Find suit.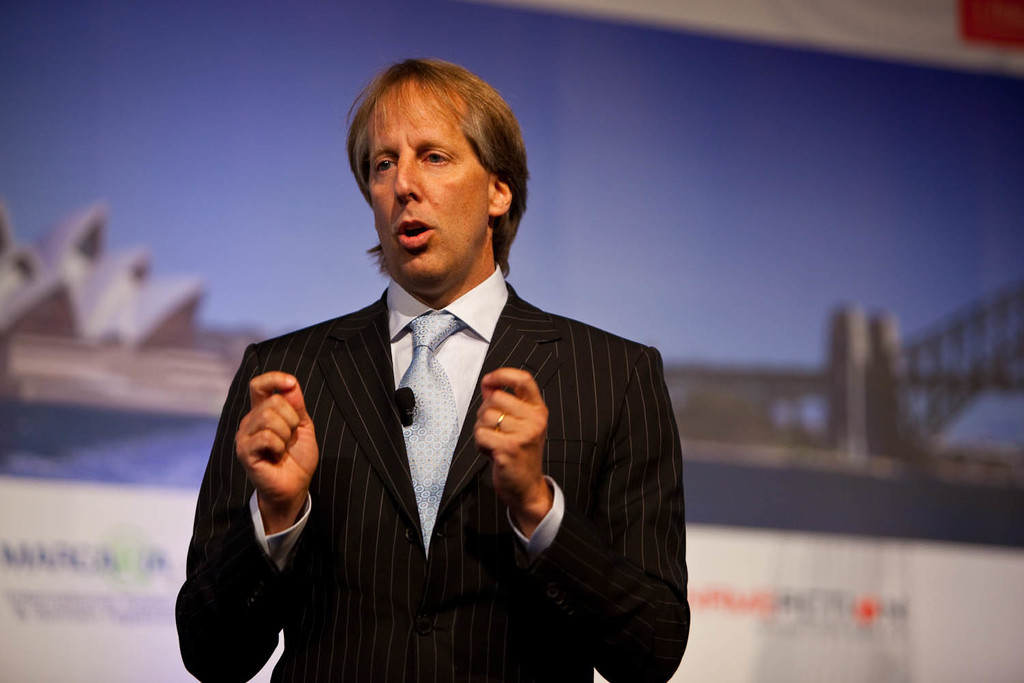
{"x1": 205, "y1": 214, "x2": 664, "y2": 663}.
